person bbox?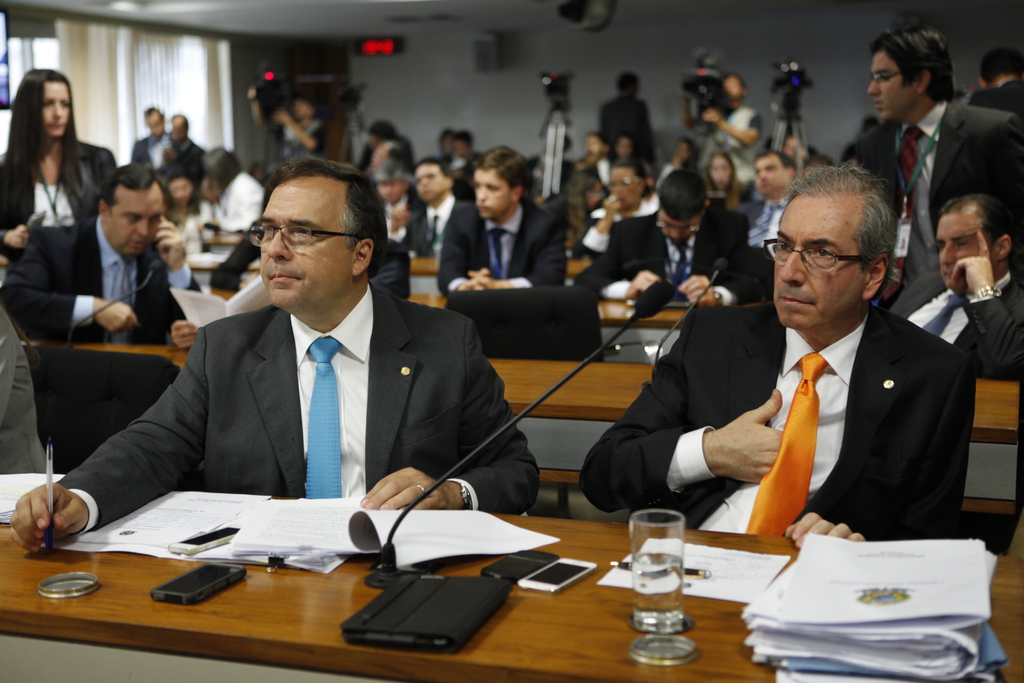
l=436, t=147, r=567, b=302
